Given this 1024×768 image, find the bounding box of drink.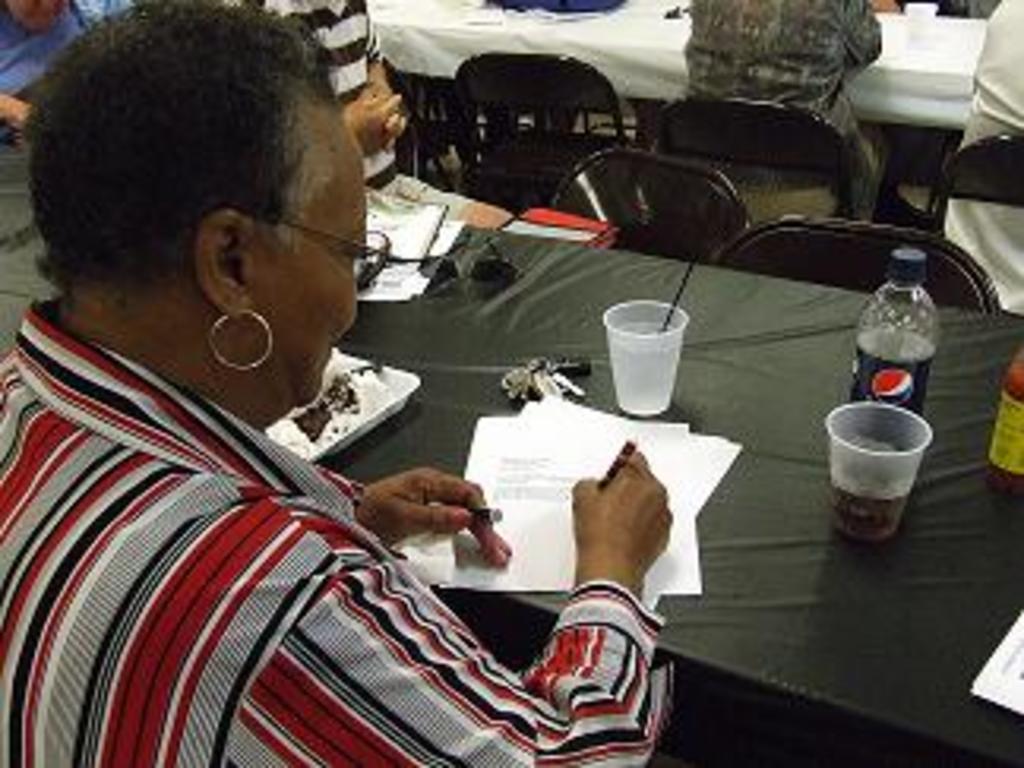
x1=822 y1=405 x2=923 y2=531.
